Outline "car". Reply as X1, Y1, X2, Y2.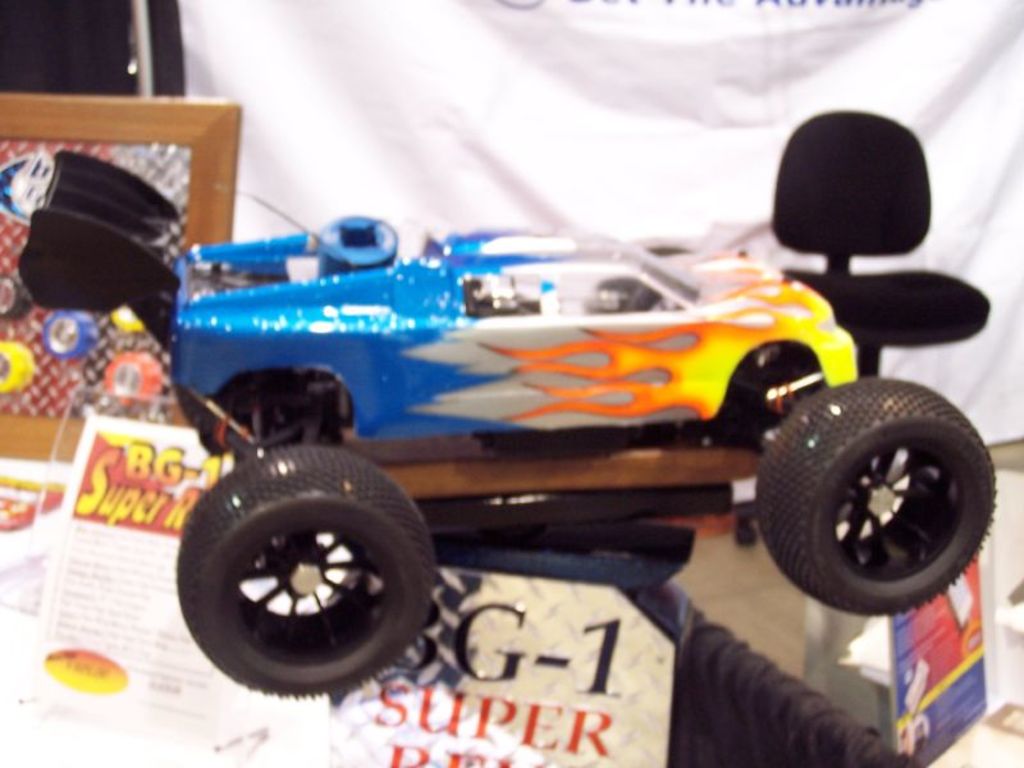
113, 177, 952, 650.
